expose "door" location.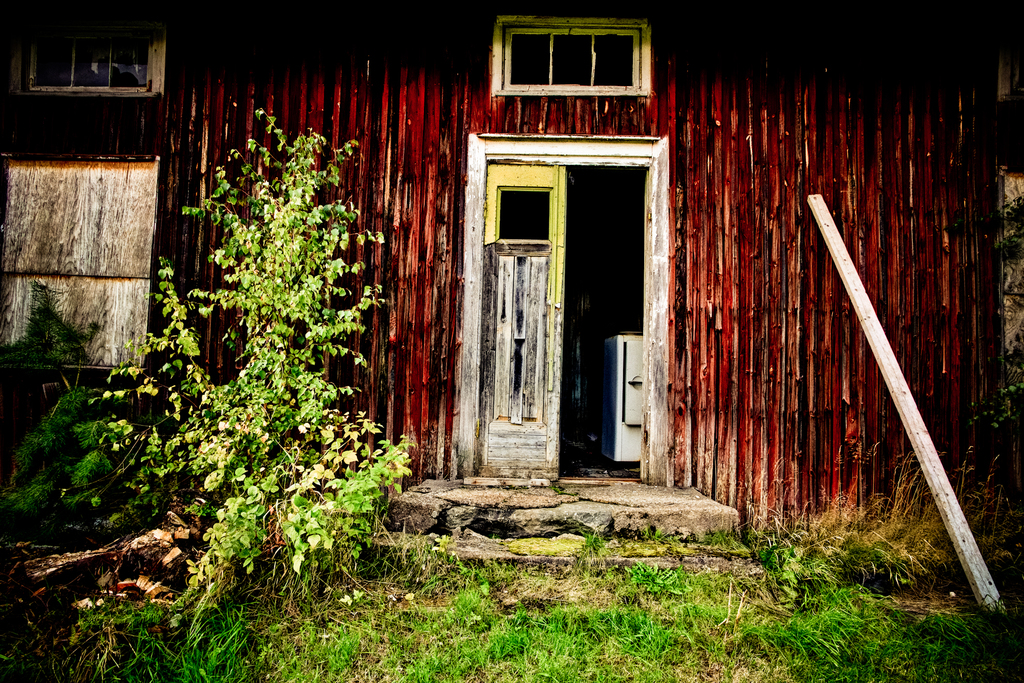
Exposed at box(460, 124, 703, 485).
